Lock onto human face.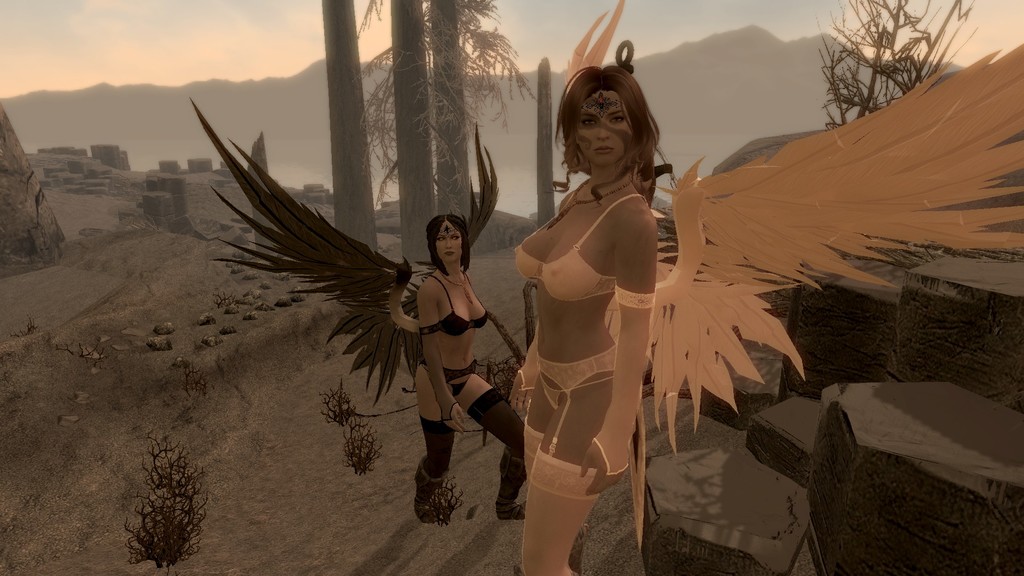
Locked: {"x1": 577, "y1": 92, "x2": 636, "y2": 169}.
